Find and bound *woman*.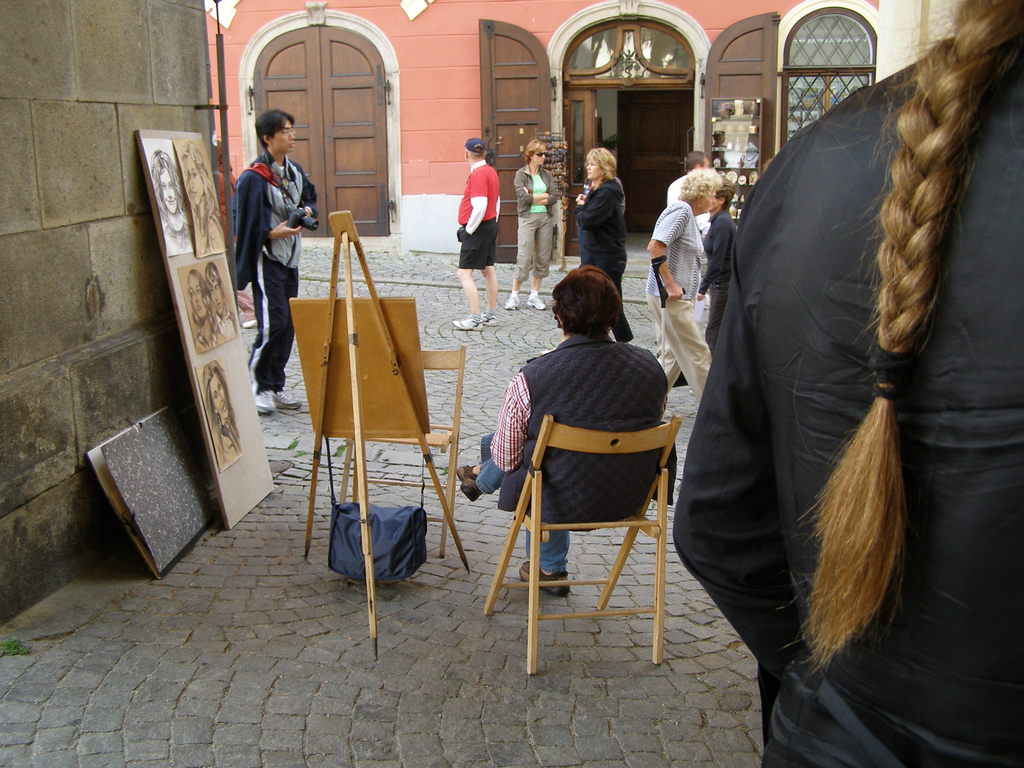
Bound: x1=703, y1=0, x2=991, y2=767.
